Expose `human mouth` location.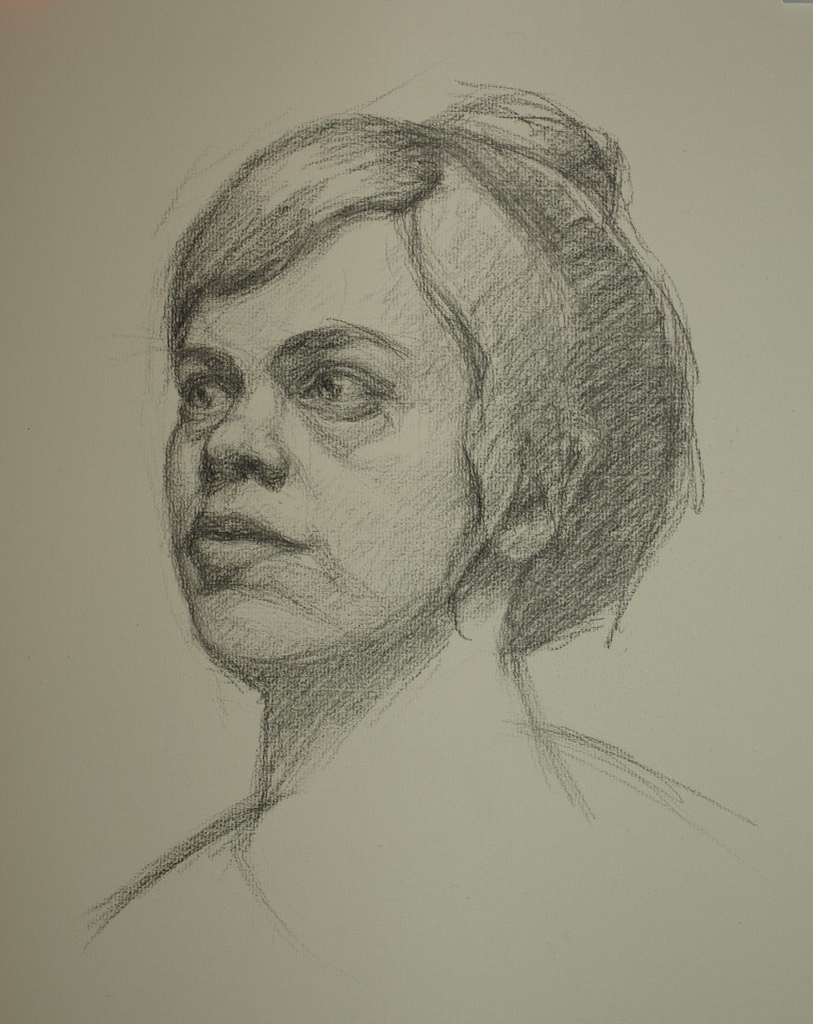
Exposed at bbox(183, 498, 310, 574).
